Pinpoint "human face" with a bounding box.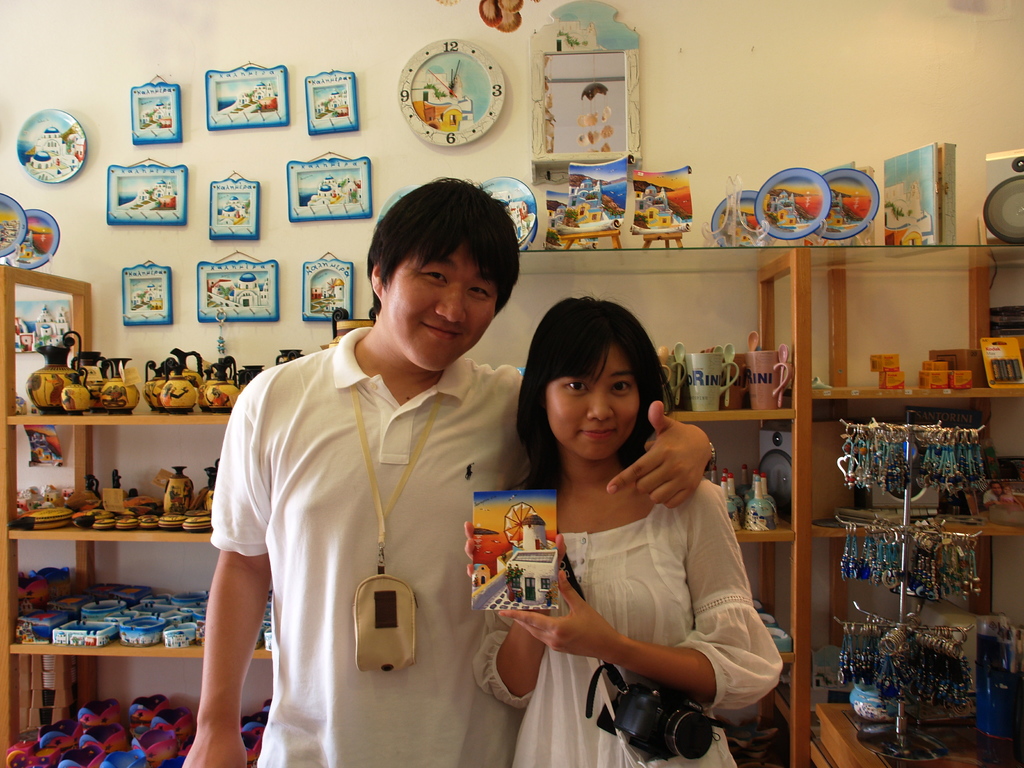
box=[543, 340, 639, 460].
